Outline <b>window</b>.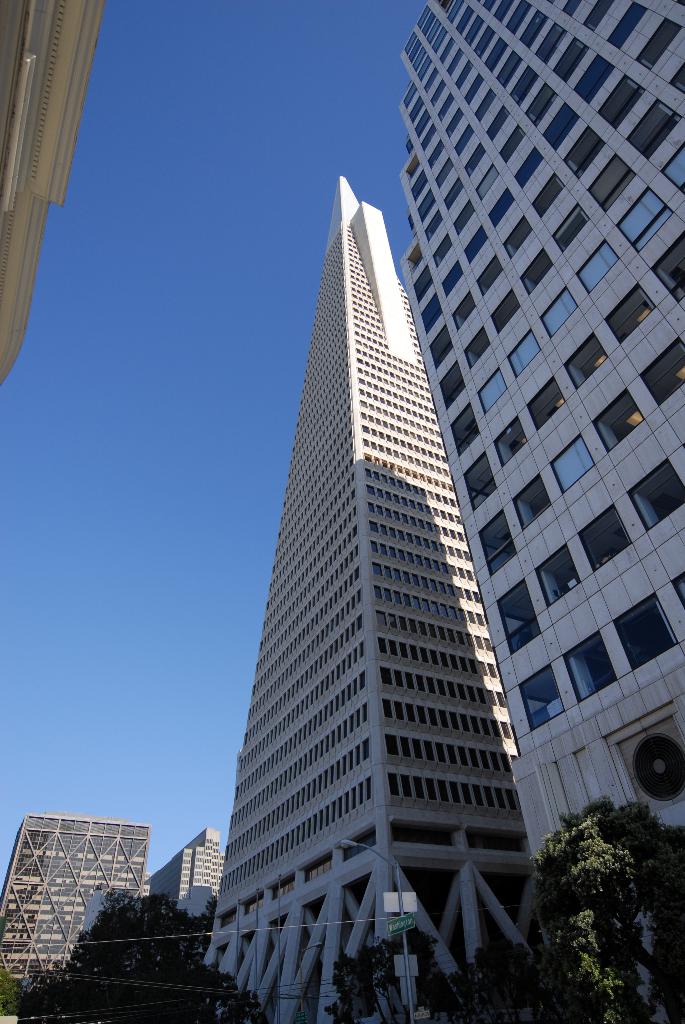
Outline: (297, 851, 332, 884).
